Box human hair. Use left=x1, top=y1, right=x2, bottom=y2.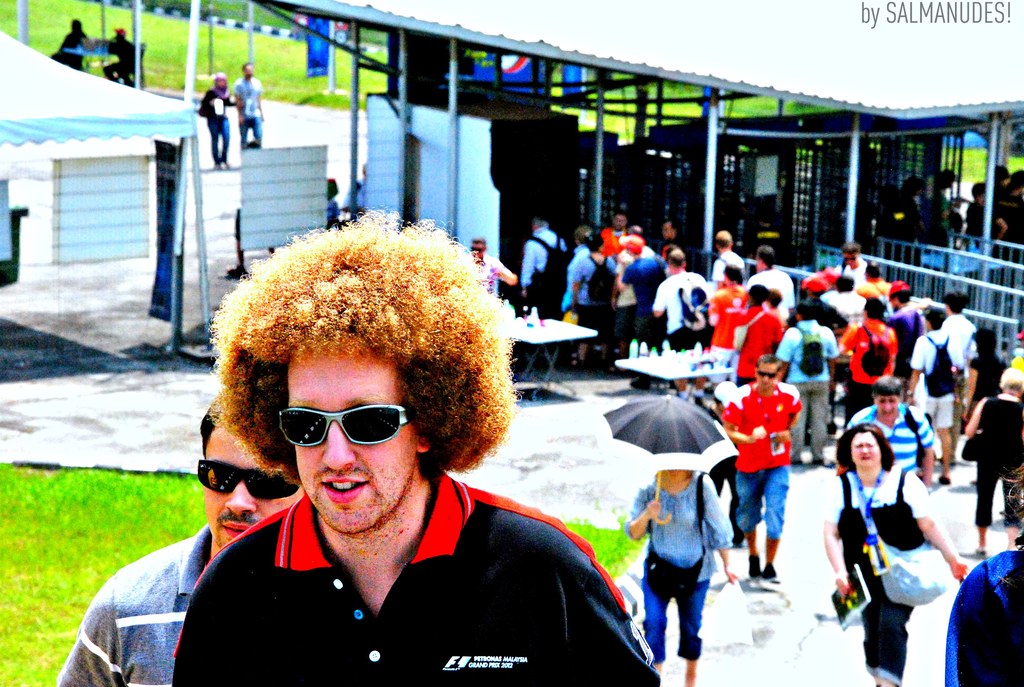
left=870, top=374, right=902, bottom=398.
